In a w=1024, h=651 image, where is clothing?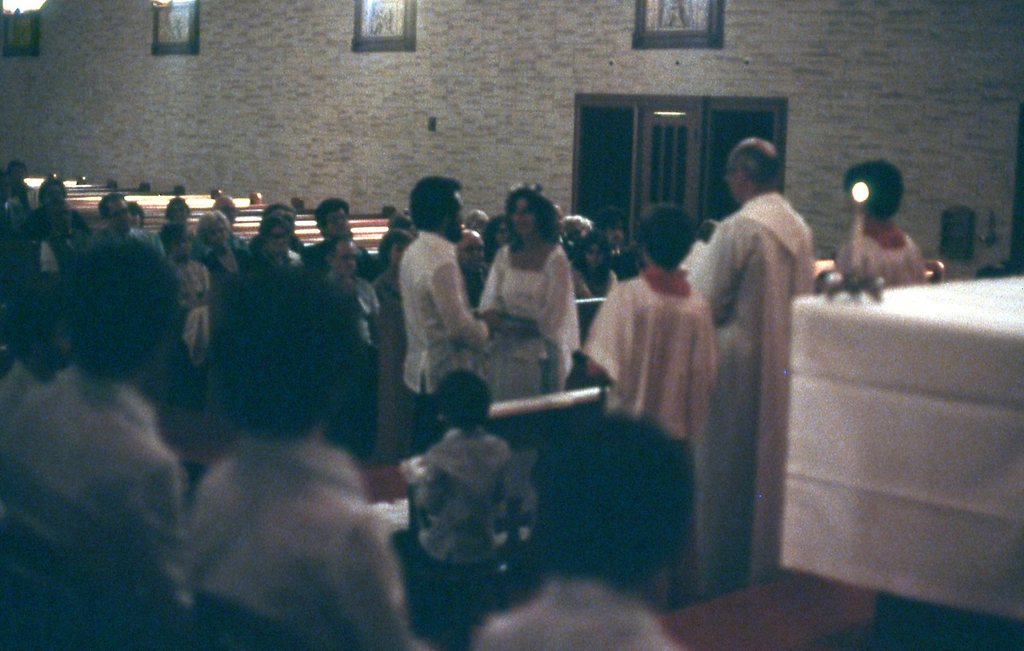
left=407, top=431, right=516, bottom=561.
